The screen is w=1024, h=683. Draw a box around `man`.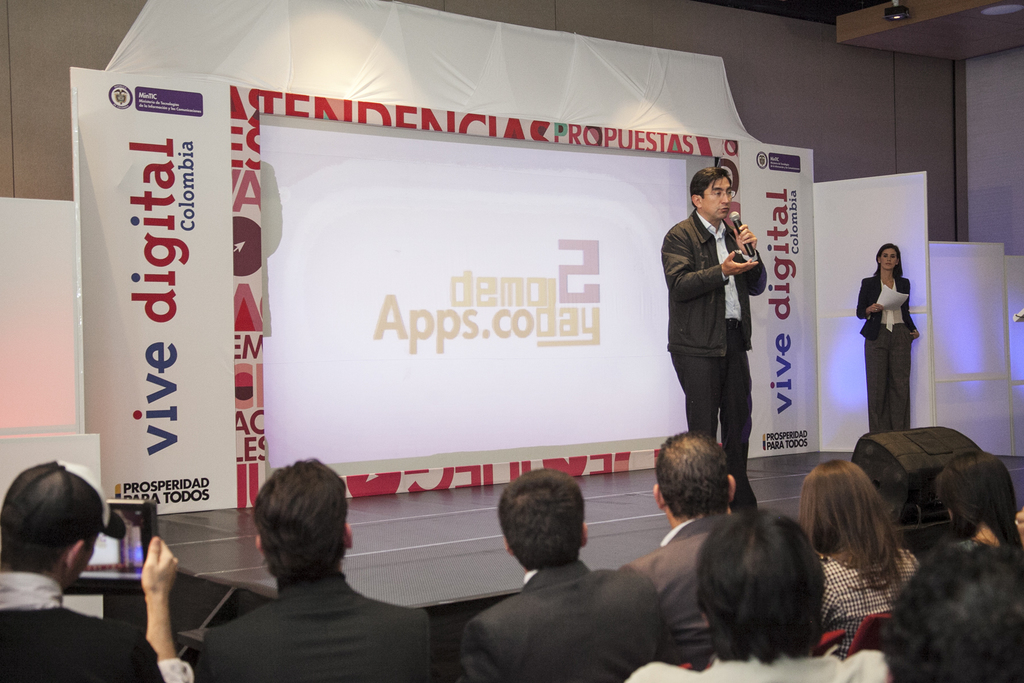
<box>196,452,438,682</box>.
